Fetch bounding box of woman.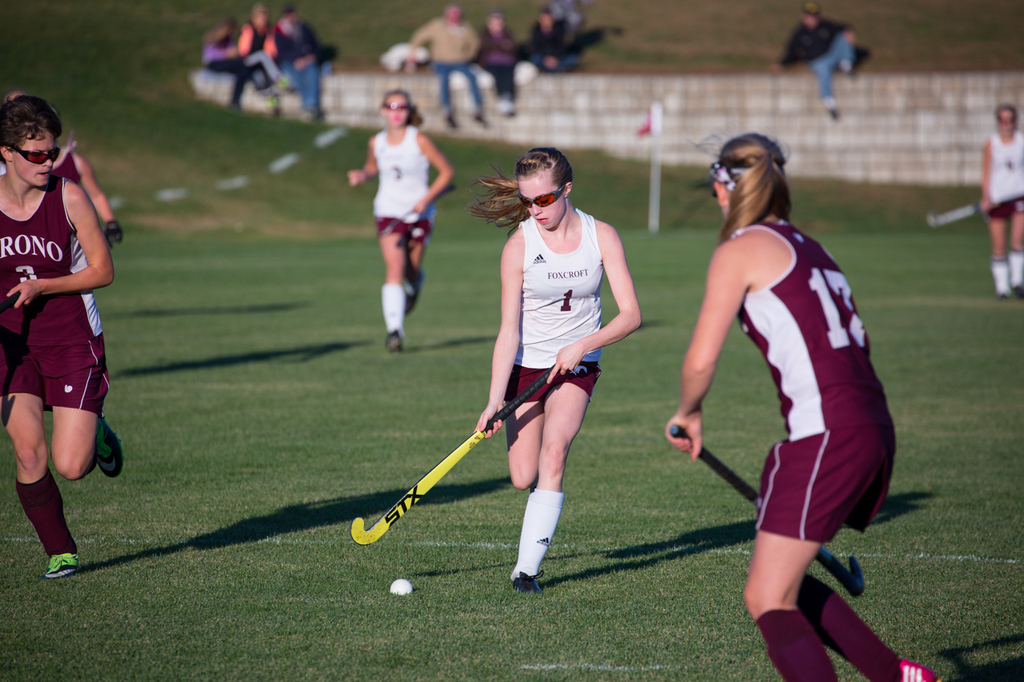
Bbox: [978,99,1023,307].
